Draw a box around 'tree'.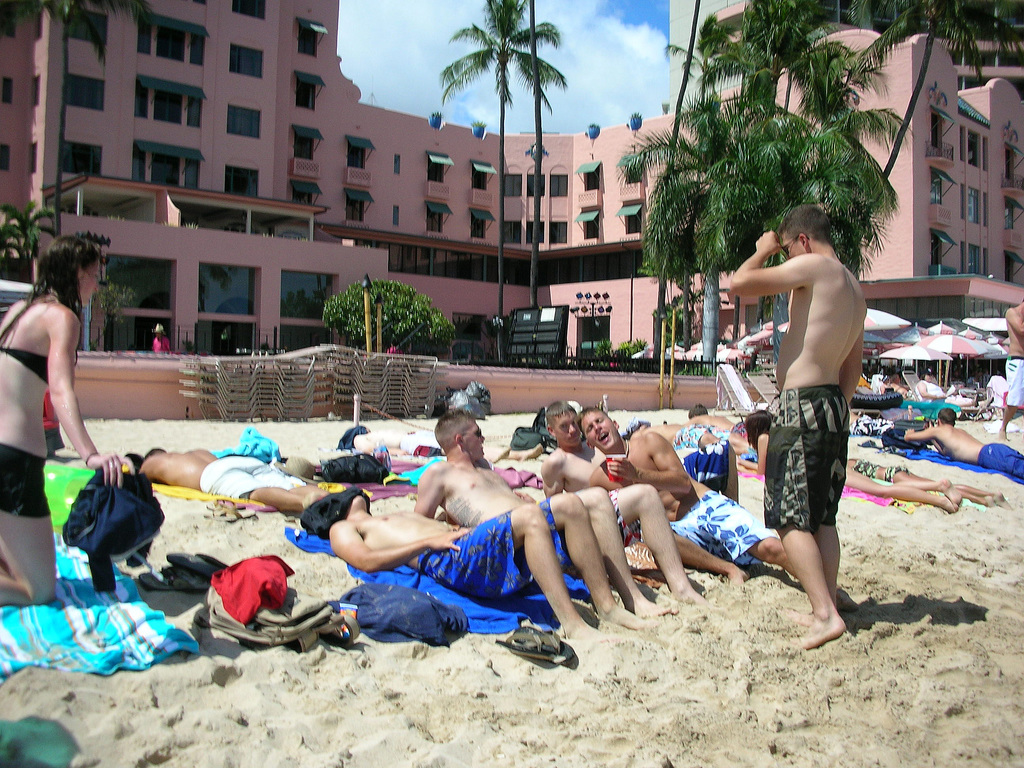
pyautogui.locateOnScreen(0, 198, 57, 276).
